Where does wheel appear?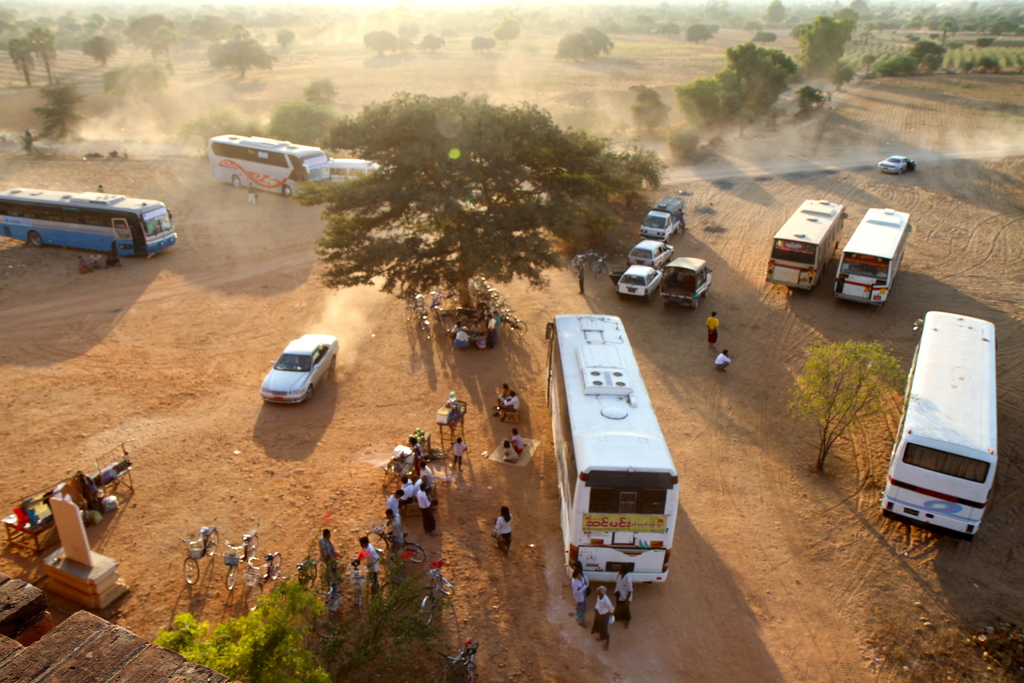
Appears at [246,534,257,562].
